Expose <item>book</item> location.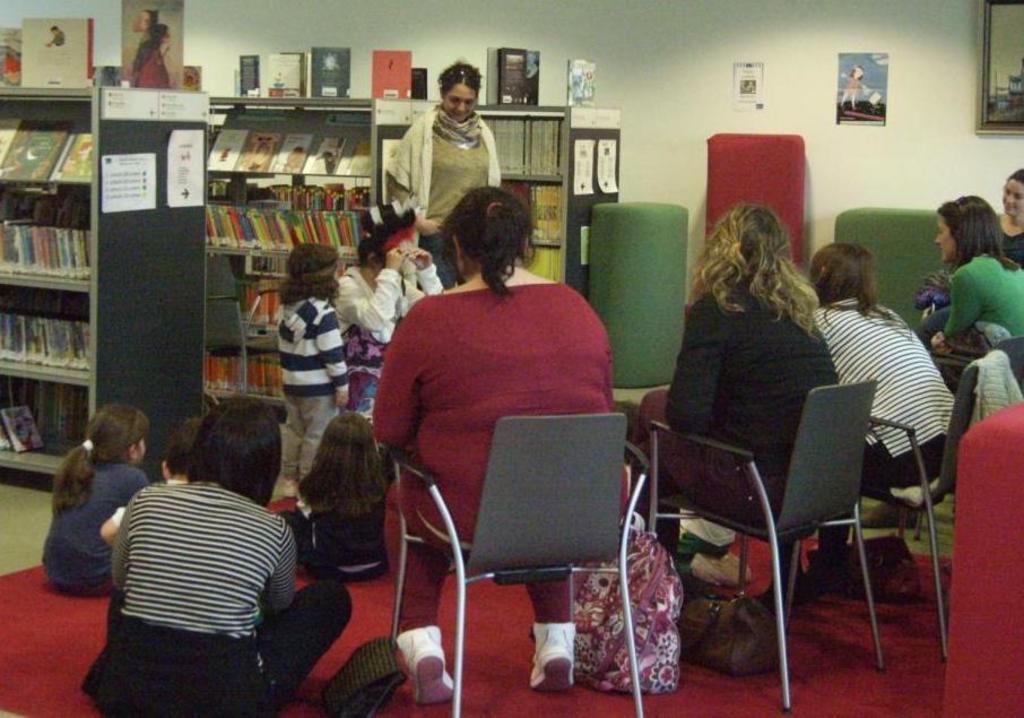
Exposed at 121,0,189,90.
